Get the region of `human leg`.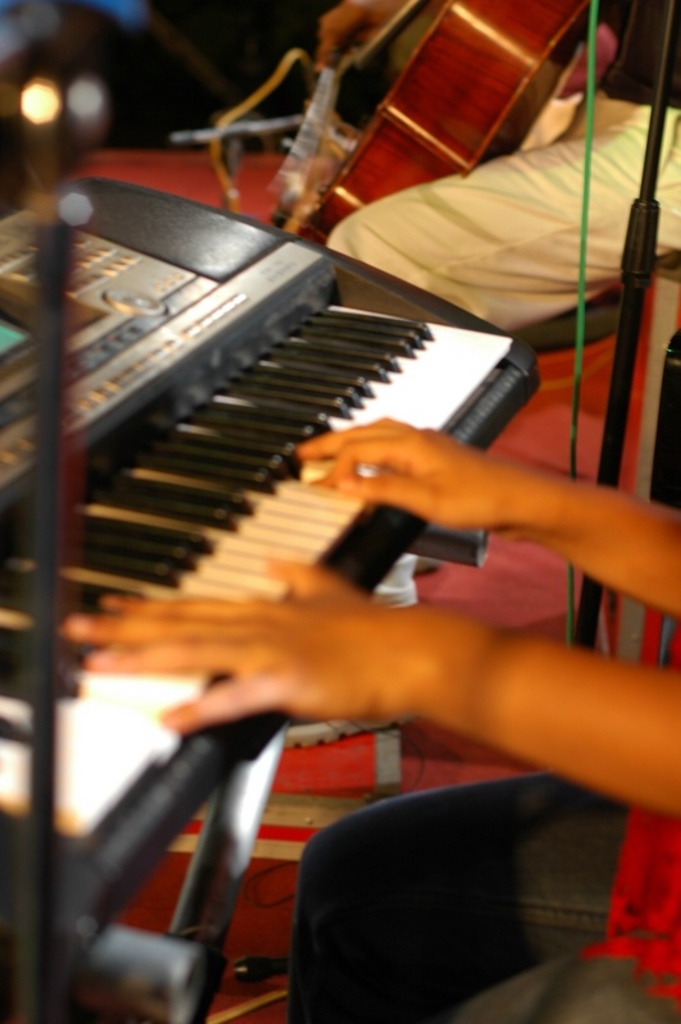
<box>326,128,671,329</box>.
